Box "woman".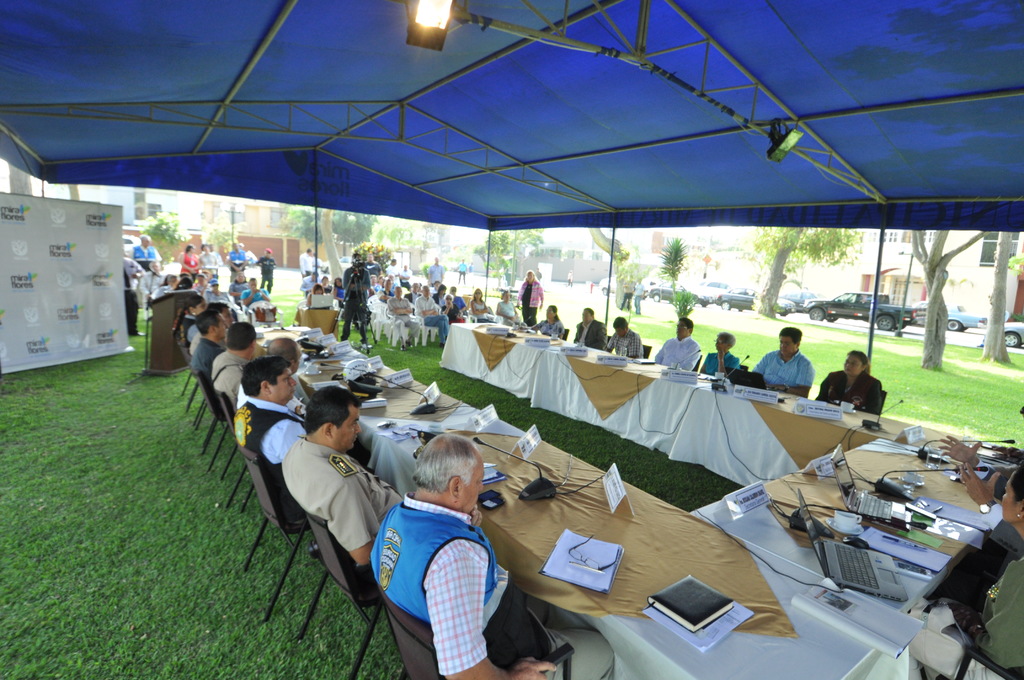
locate(182, 294, 207, 349).
